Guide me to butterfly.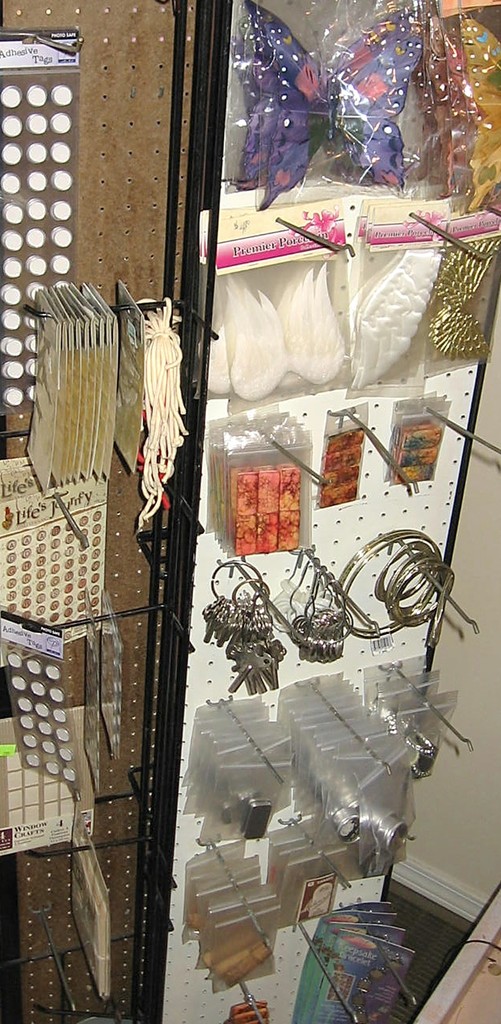
Guidance: {"left": 433, "top": 233, "right": 500, "bottom": 349}.
